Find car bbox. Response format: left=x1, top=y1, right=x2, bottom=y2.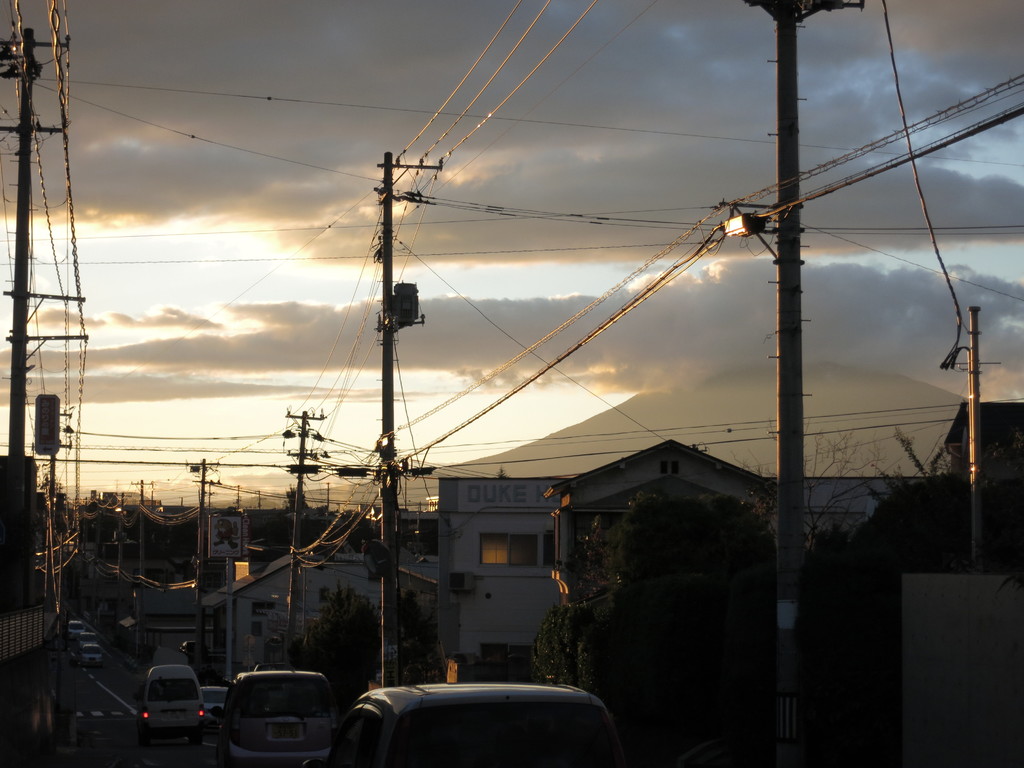
left=207, top=678, right=346, bottom=764.
